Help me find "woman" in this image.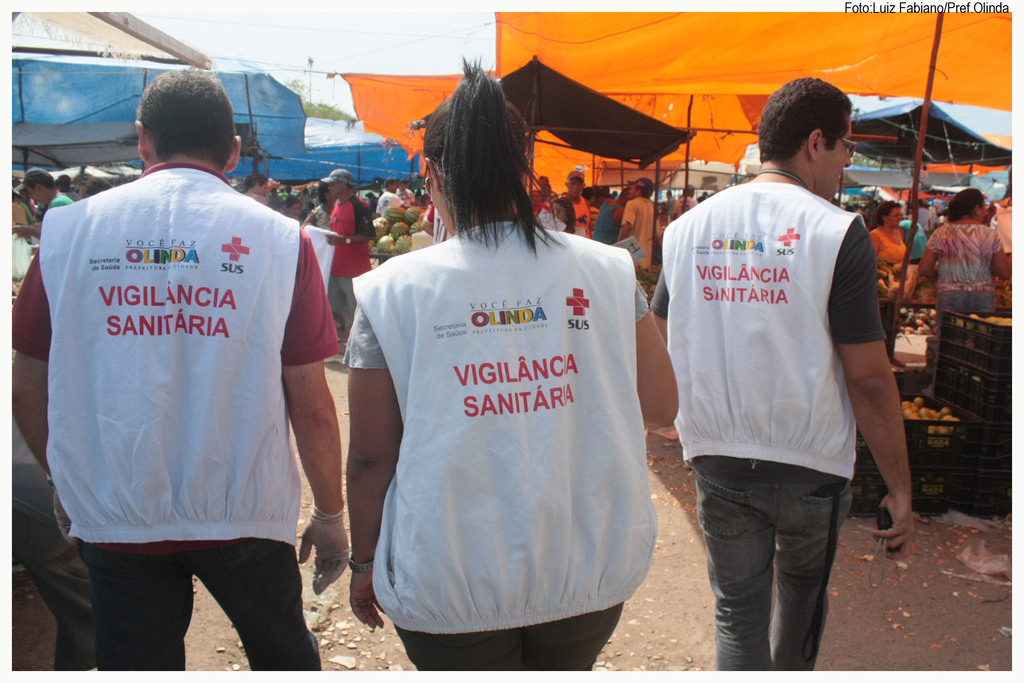
Found it: region(348, 51, 681, 682).
